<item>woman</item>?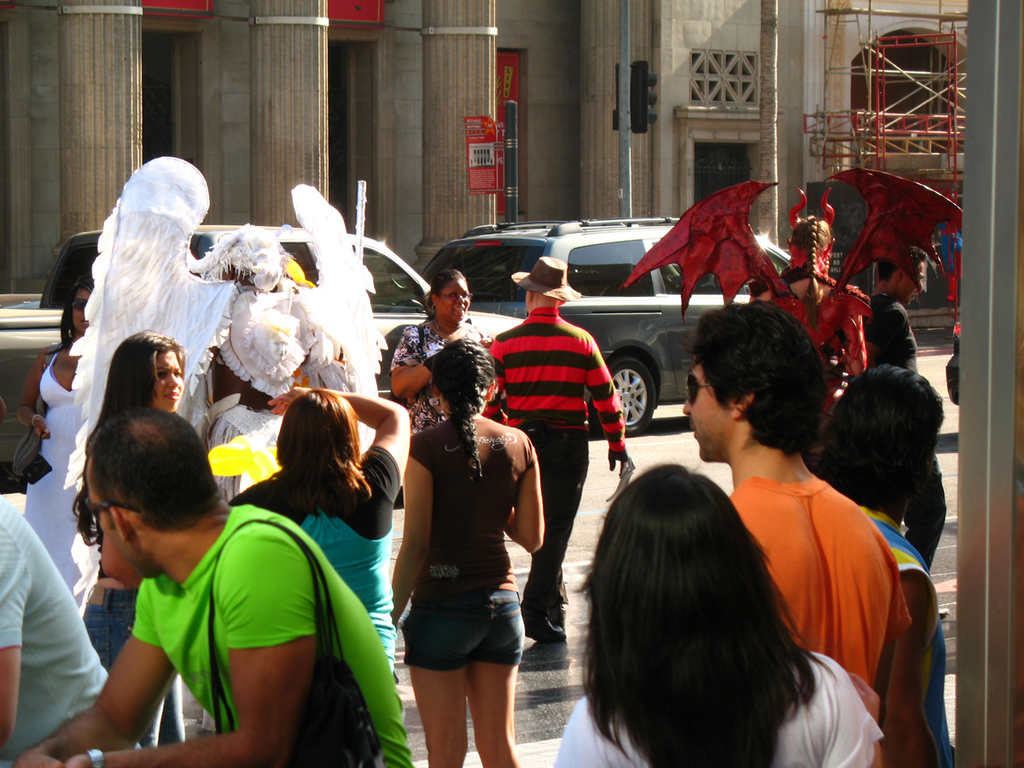
BBox(624, 164, 968, 421)
